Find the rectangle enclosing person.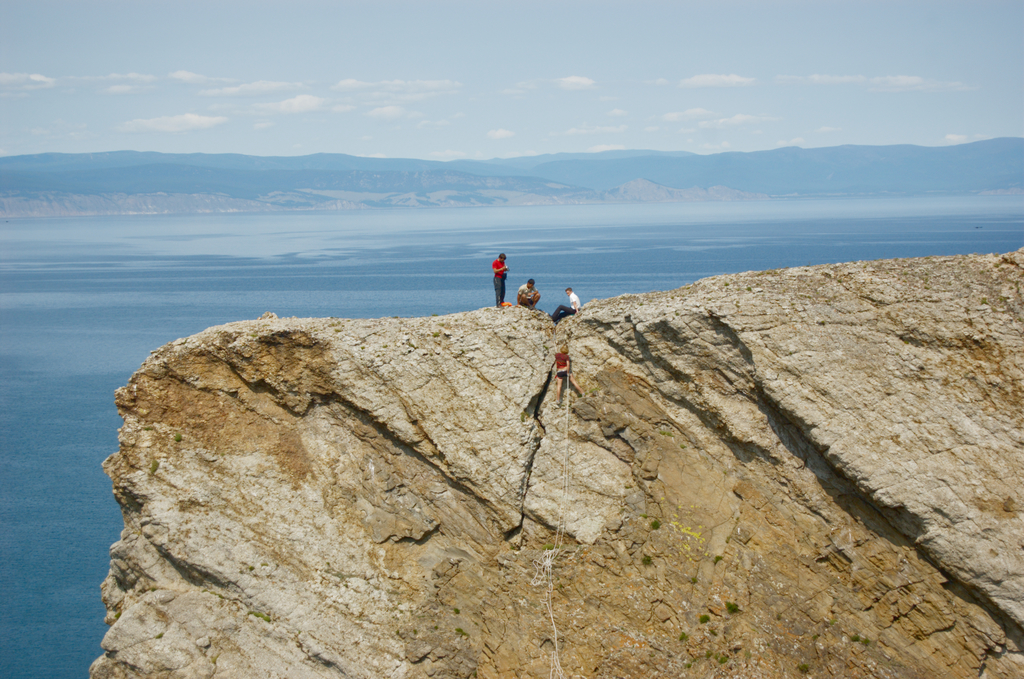
bbox(516, 279, 539, 306).
